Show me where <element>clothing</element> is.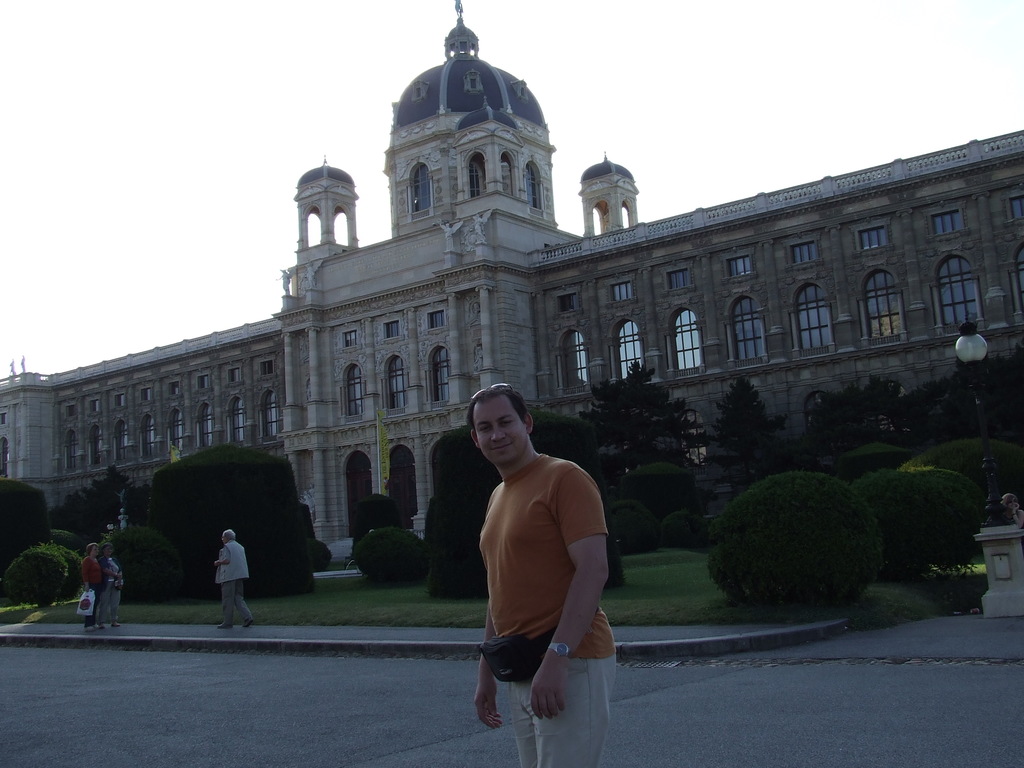
<element>clothing</element> is at bbox(474, 456, 615, 767).
